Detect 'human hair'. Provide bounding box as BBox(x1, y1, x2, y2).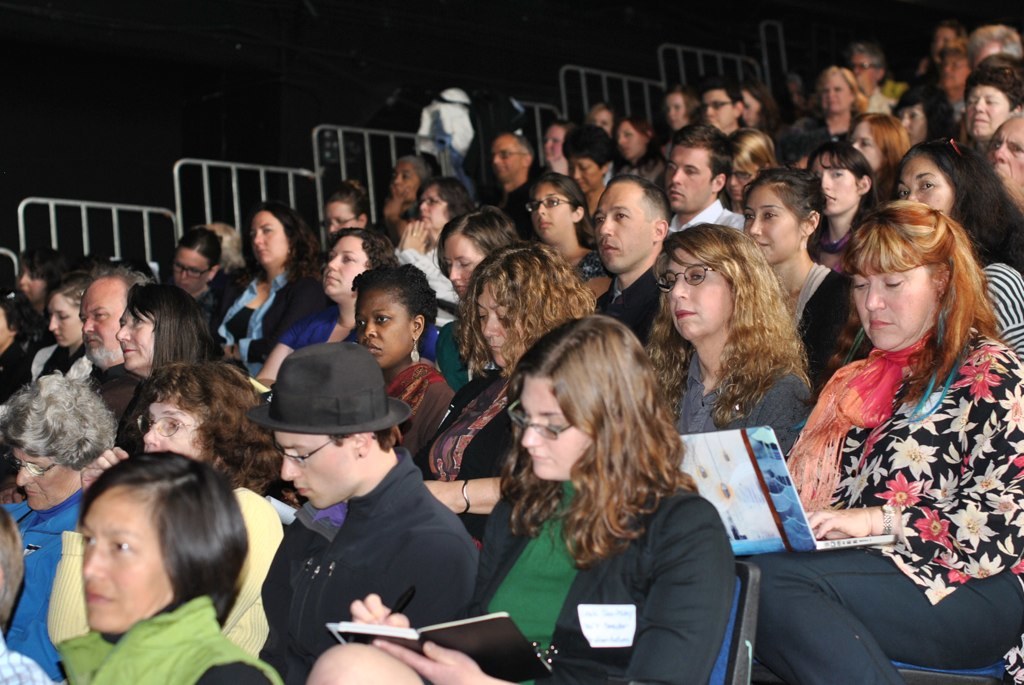
BBox(350, 261, 436, 335).
